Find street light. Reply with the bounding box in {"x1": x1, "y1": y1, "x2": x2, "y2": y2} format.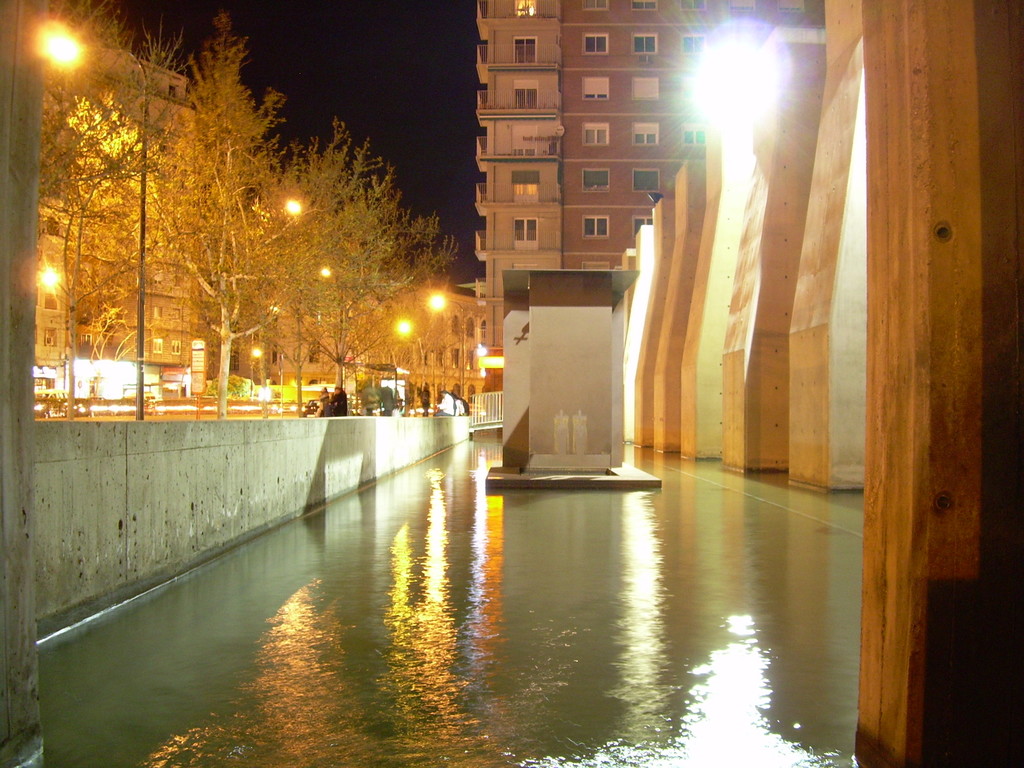
{"x1": 298, "y1": 193, "x2": 309, "y2": 410}.
